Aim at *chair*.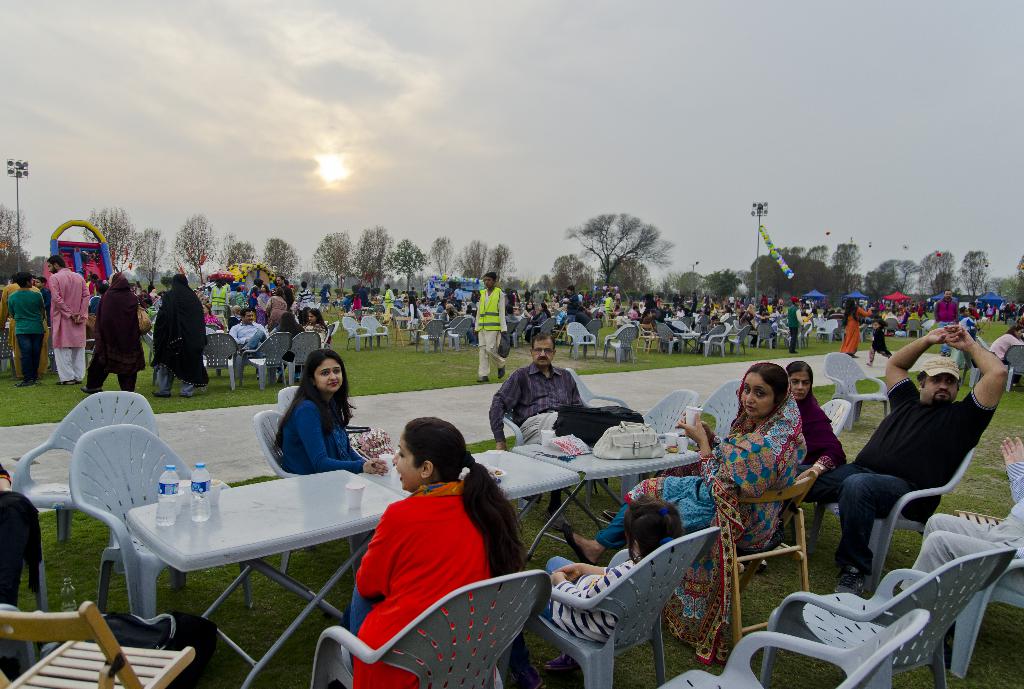
Aimed at 280:327:320:386.
